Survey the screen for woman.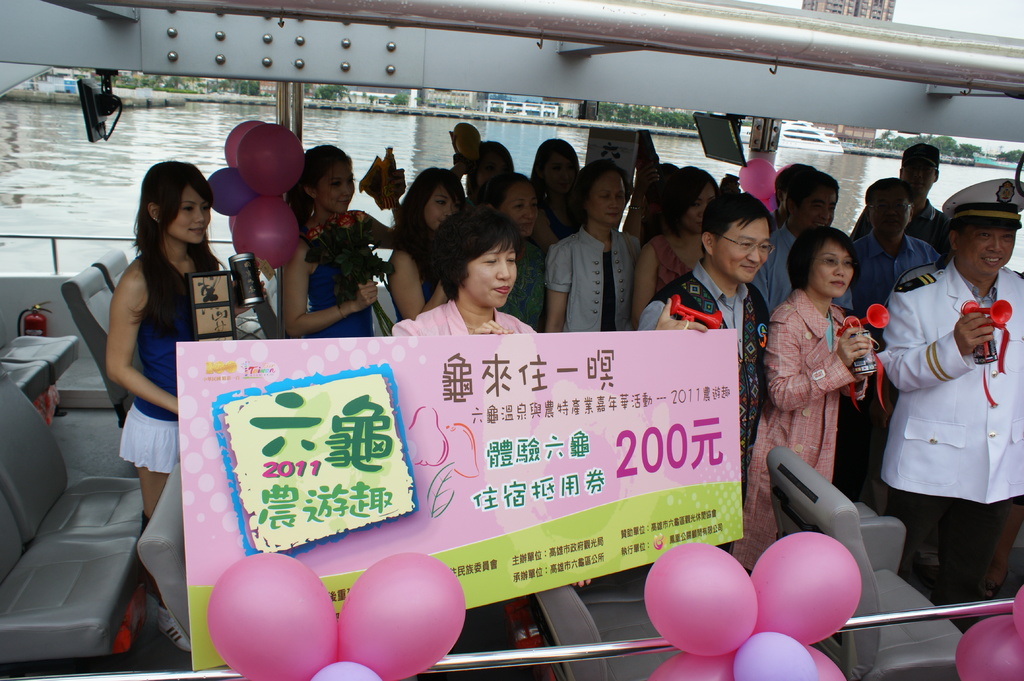
Survey found: pyautogui.locateOnScreen(529, 139, 578, 232).
